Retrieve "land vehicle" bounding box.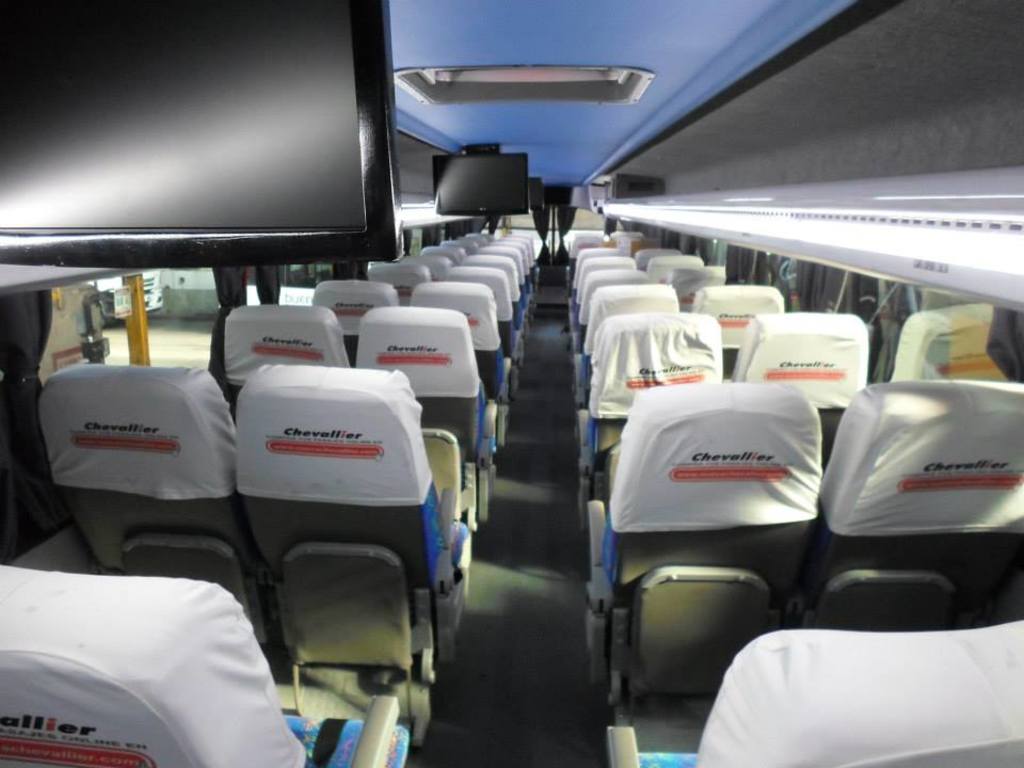
Bounding box: locate(0, 0, 1023, 767).
